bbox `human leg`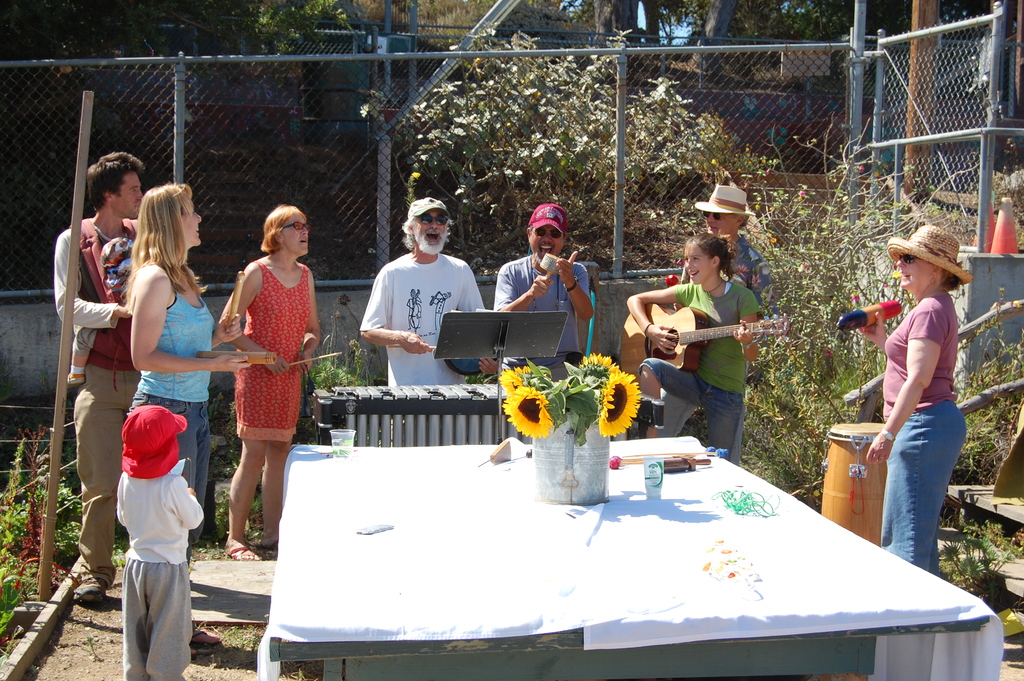
locate(71, 379, 127, 601)
